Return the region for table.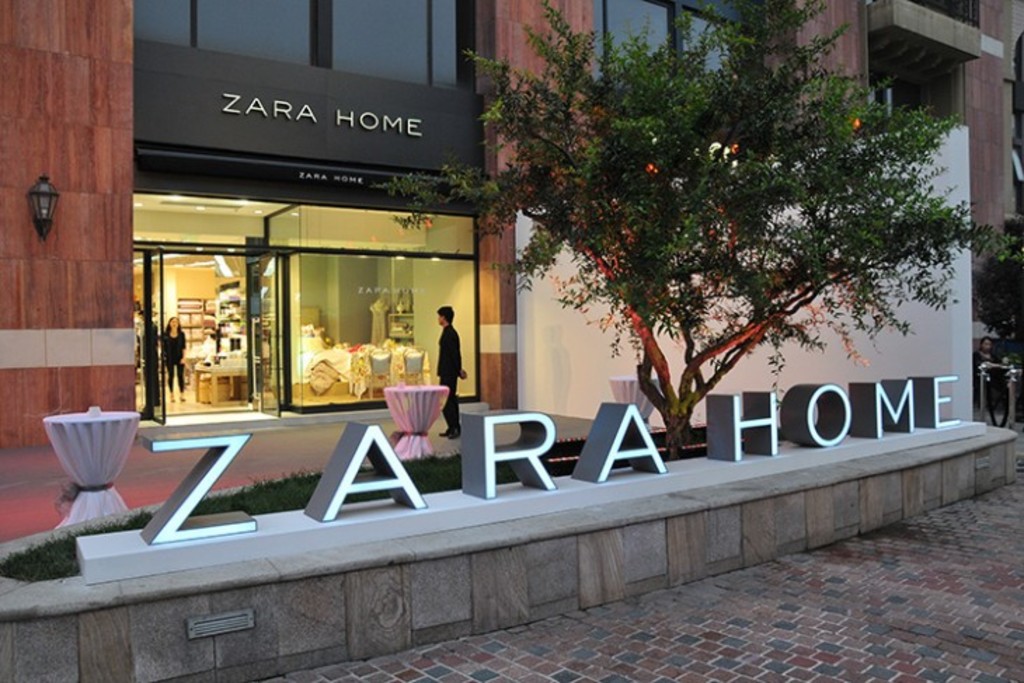
<region>191, 360, 248, 405</region>.
